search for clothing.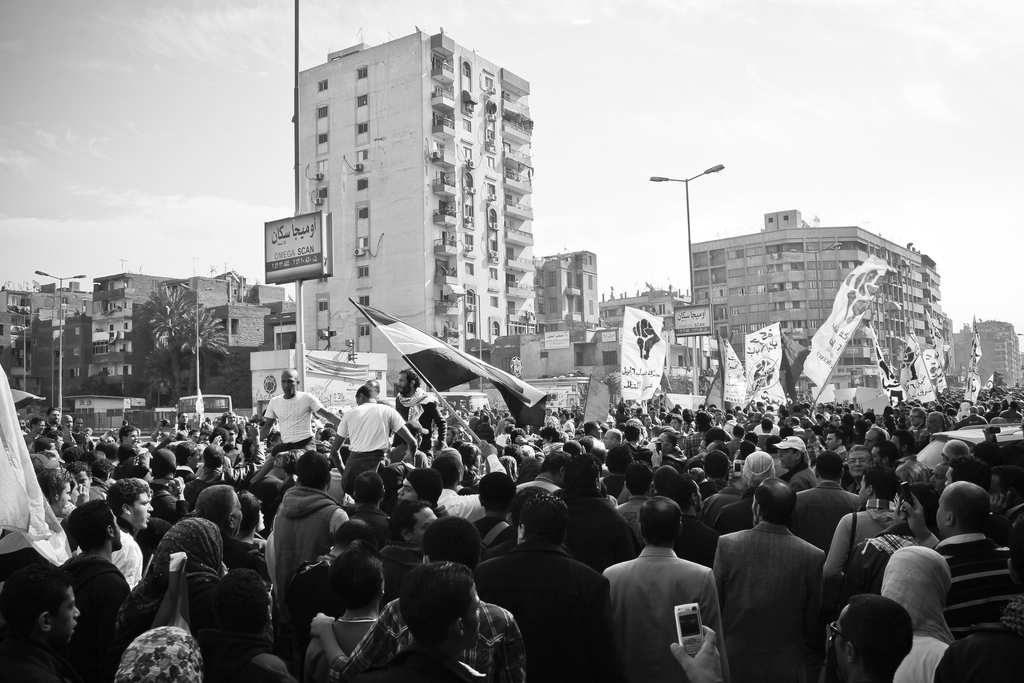
Found at <box>871,629,959,682</box>.
